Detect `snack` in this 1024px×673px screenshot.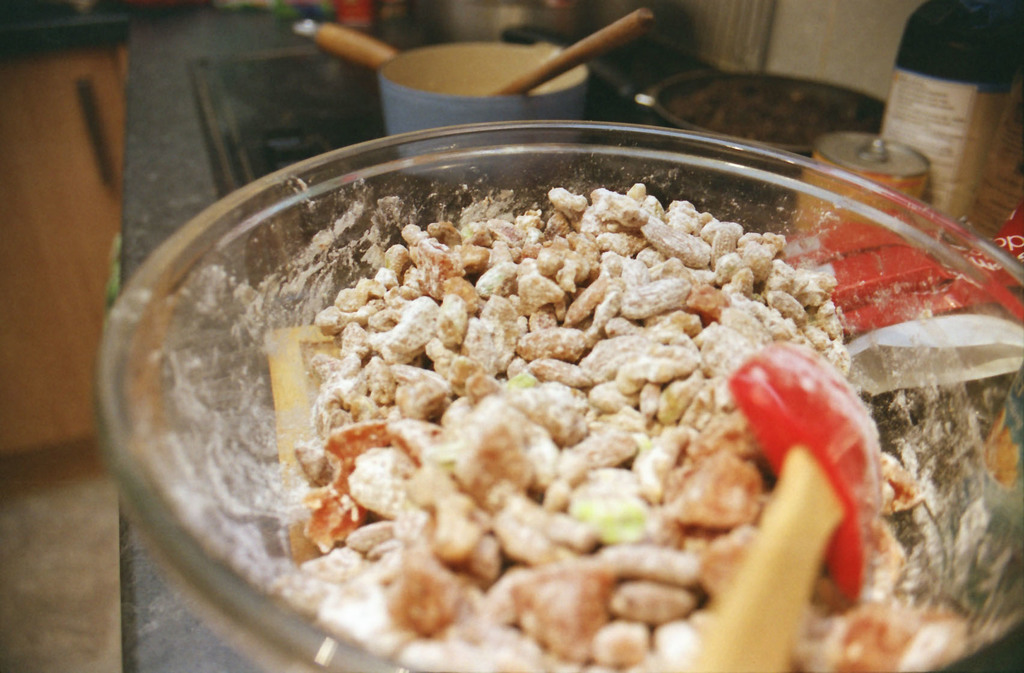
Detection: <region>265, 179, 808, 628</region>.
